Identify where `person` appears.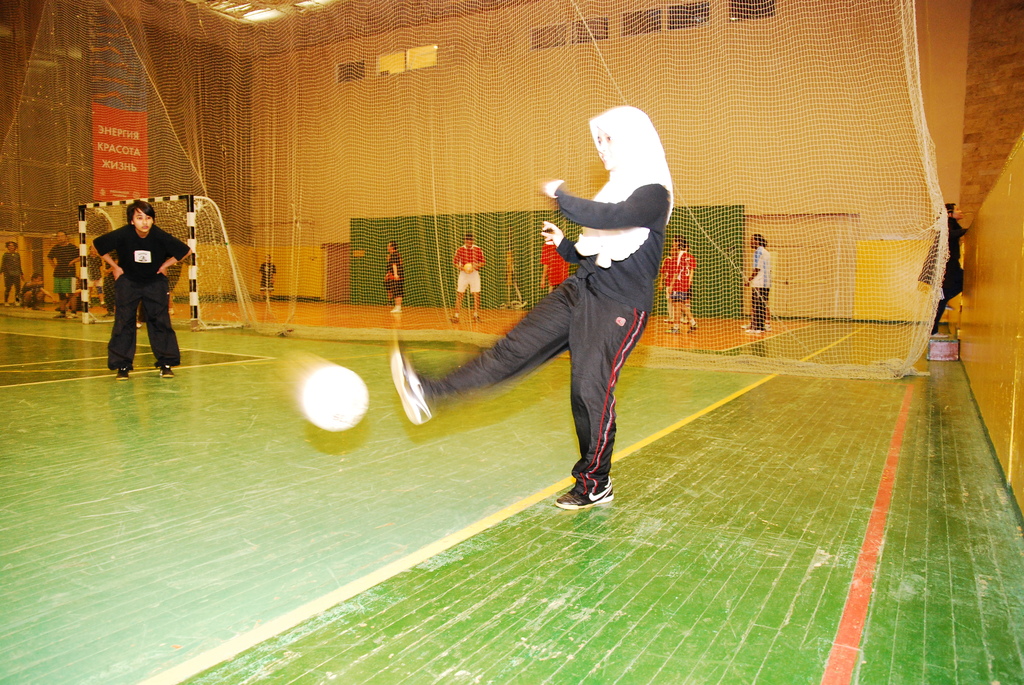
Appears at [14,269,43,310].
